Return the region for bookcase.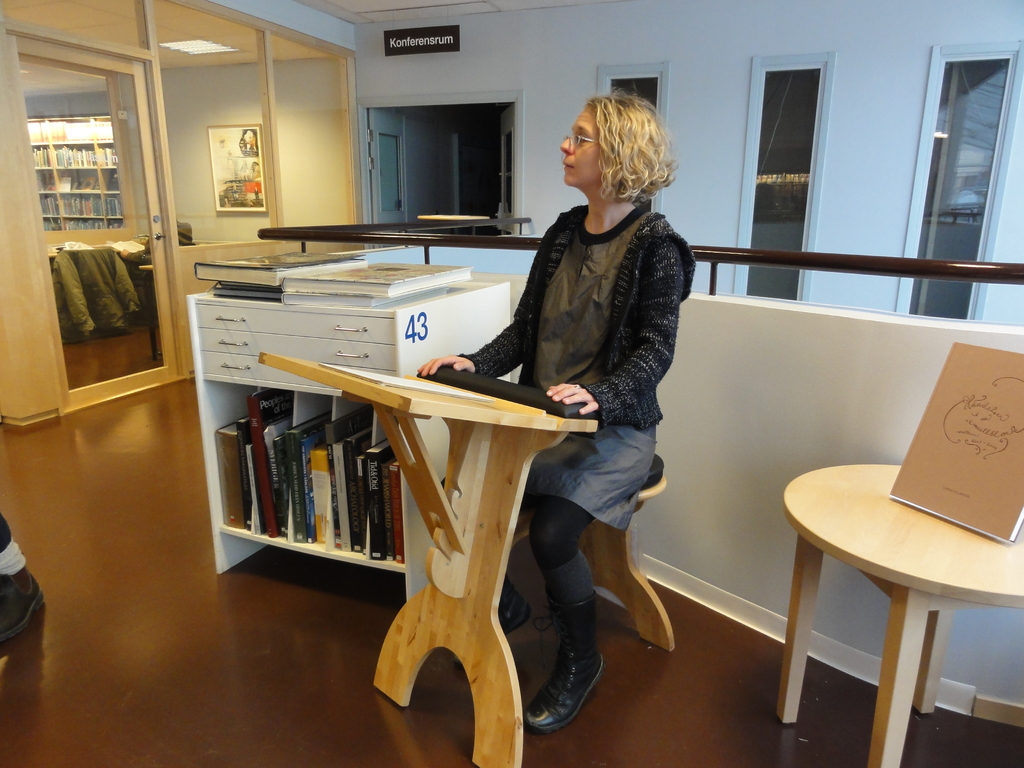
(27,134,123,229).
